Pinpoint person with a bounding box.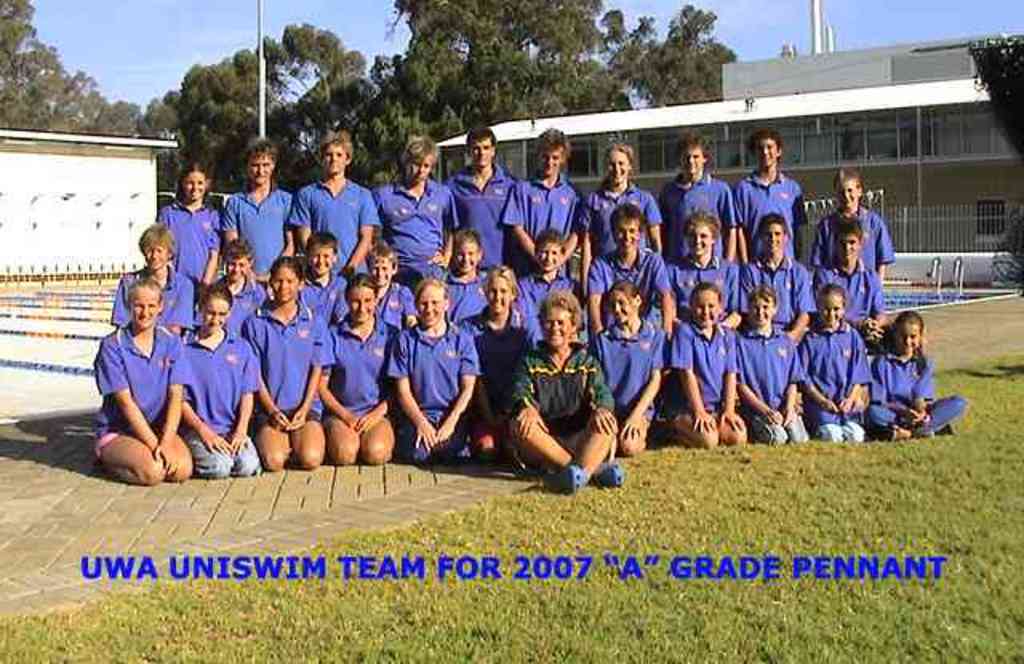
locate(386, 277, 480, 474).
